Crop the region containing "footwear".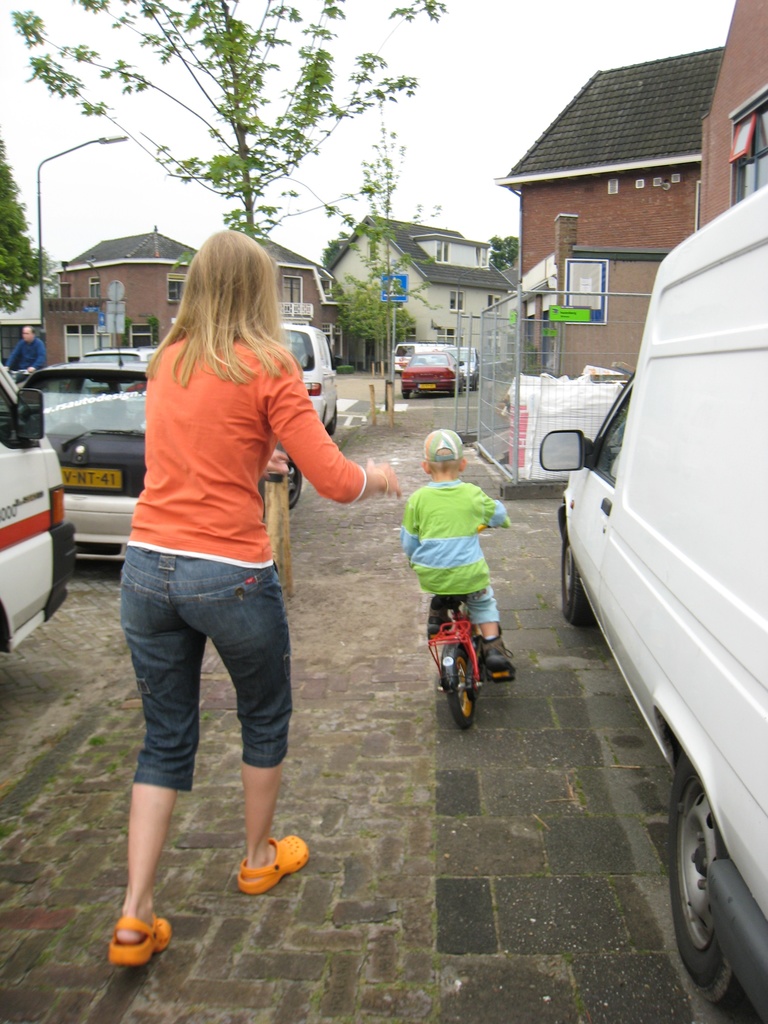
Crop region: 234/830/308/893.
